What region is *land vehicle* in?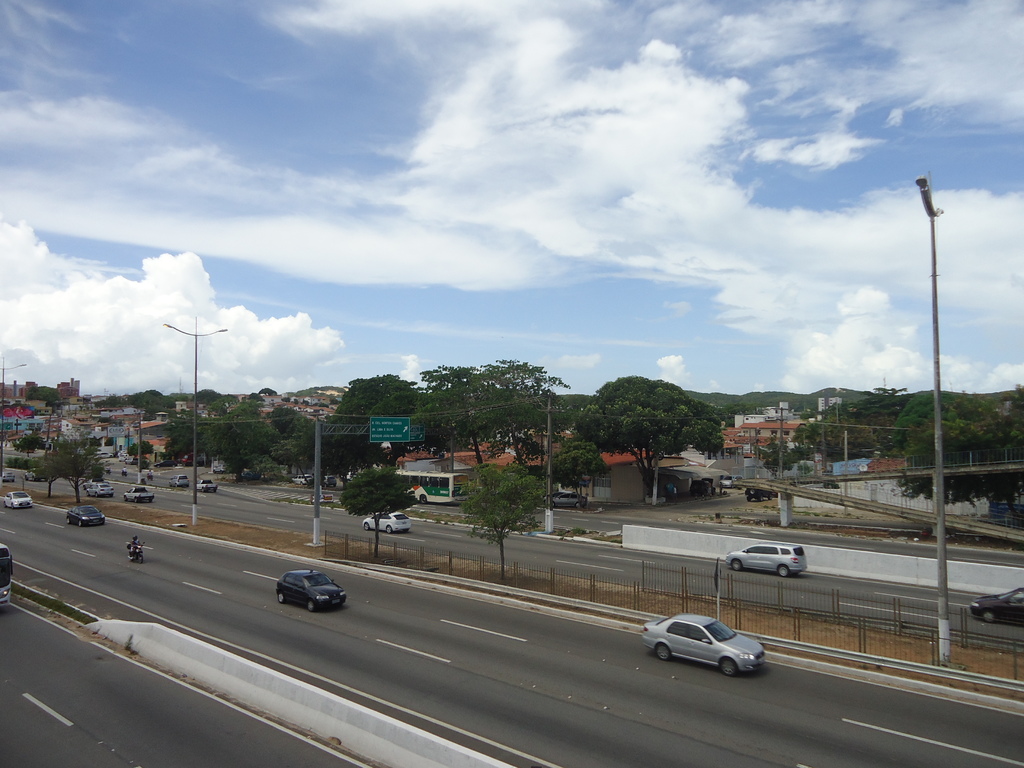
pyautogui.locateOnScreen(784, 439, 800, 451).
